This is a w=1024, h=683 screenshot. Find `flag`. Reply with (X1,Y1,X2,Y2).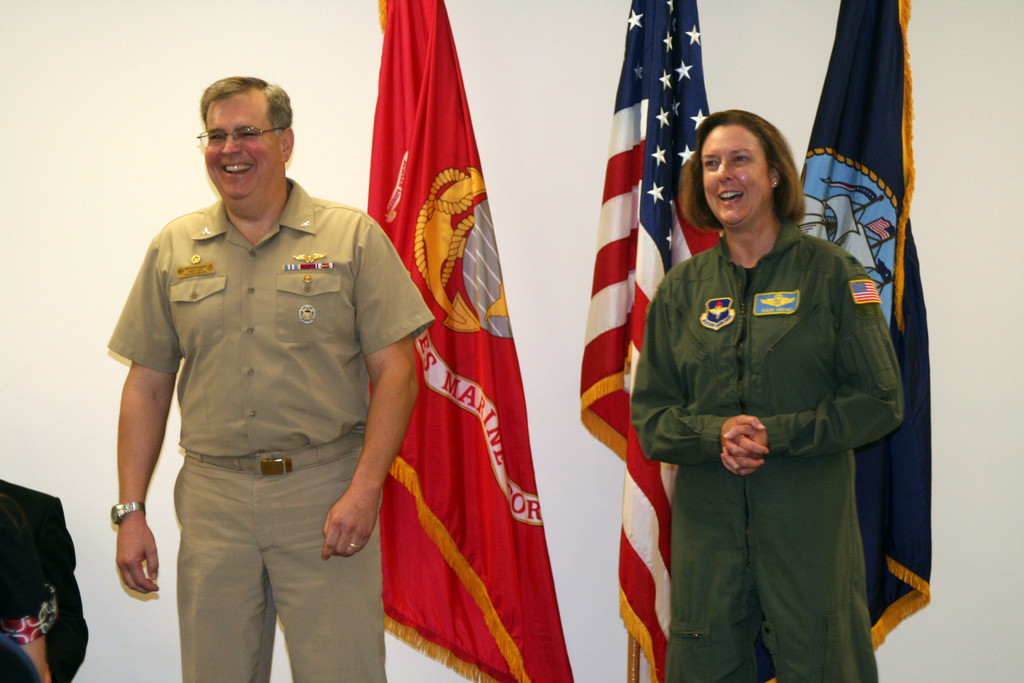
(848,277,884,308).
